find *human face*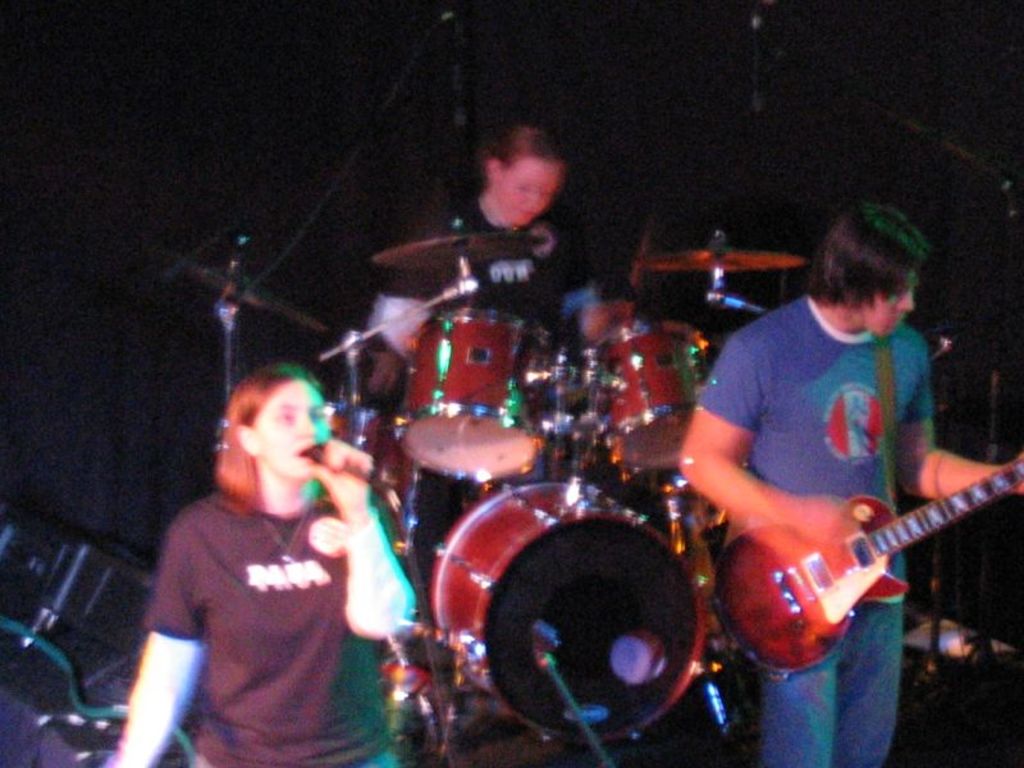
region(861, 262, 916, 343)
